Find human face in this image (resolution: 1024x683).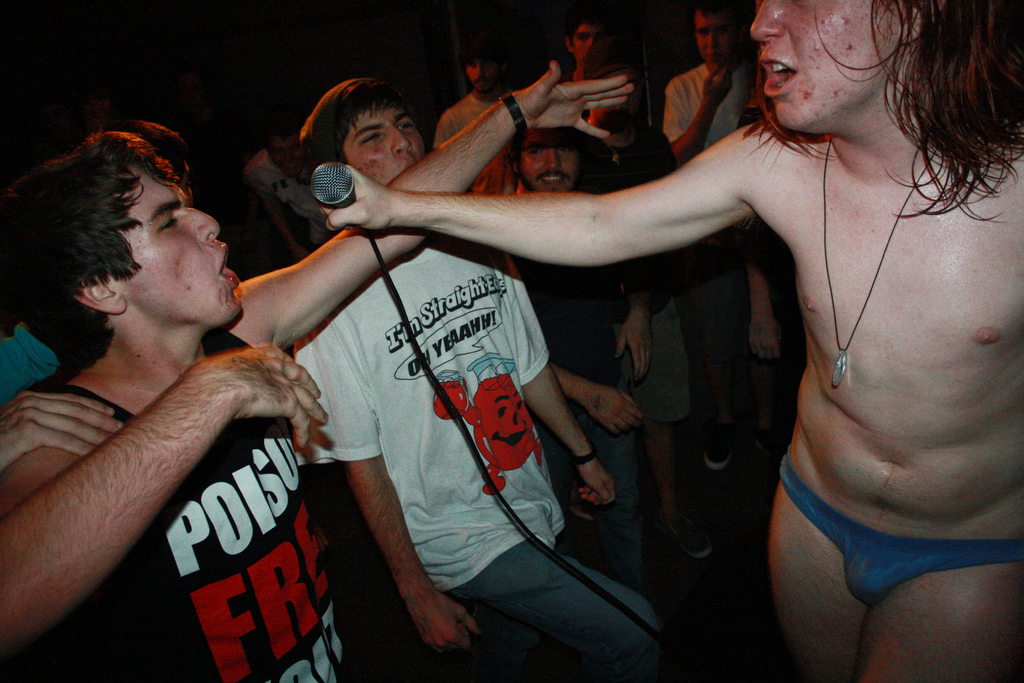
(273, 139, 305, 176).
